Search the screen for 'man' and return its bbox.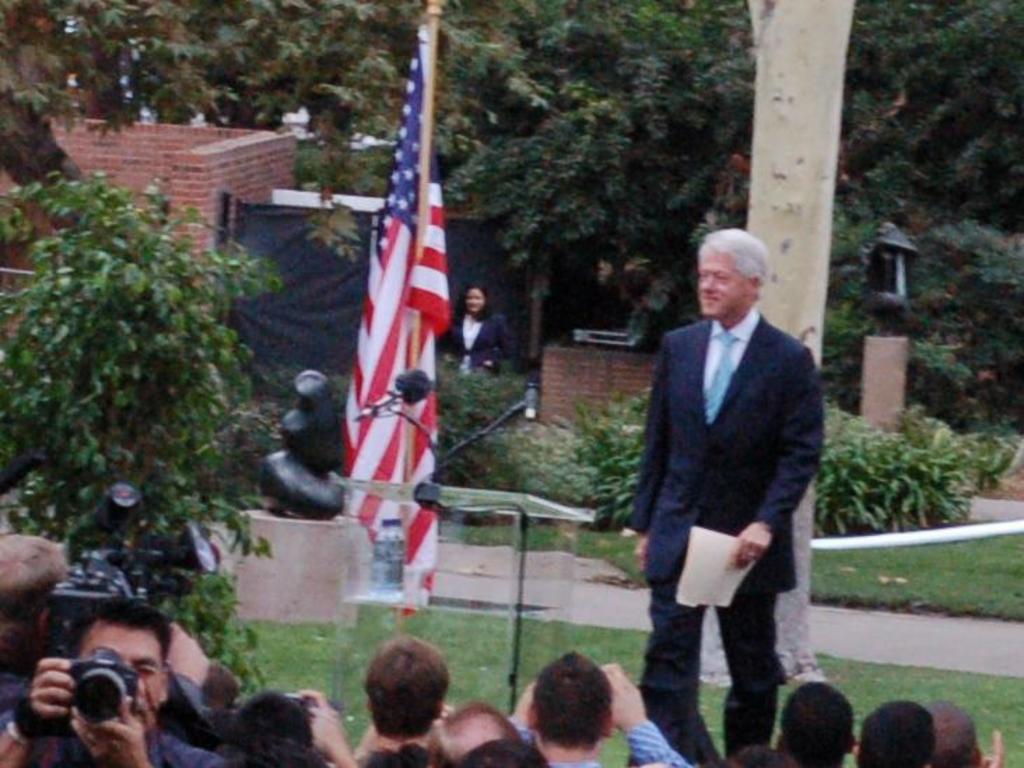
Found: <region>0, 526, 70, 729</region>.
